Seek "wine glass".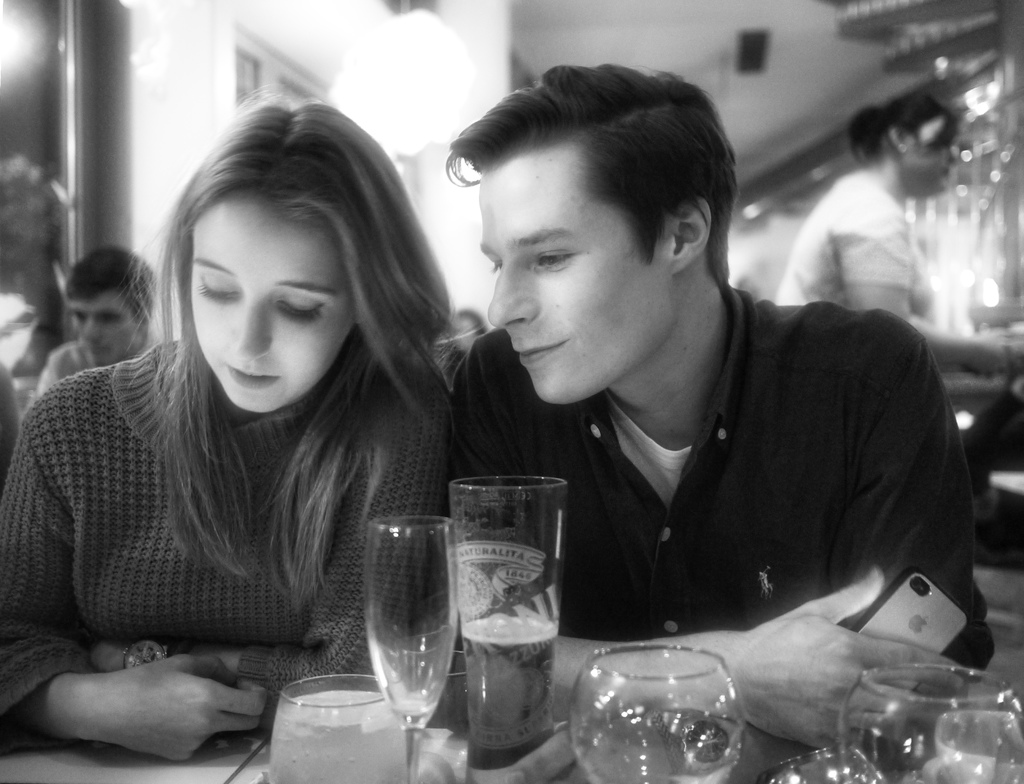
360/516/457/783.
